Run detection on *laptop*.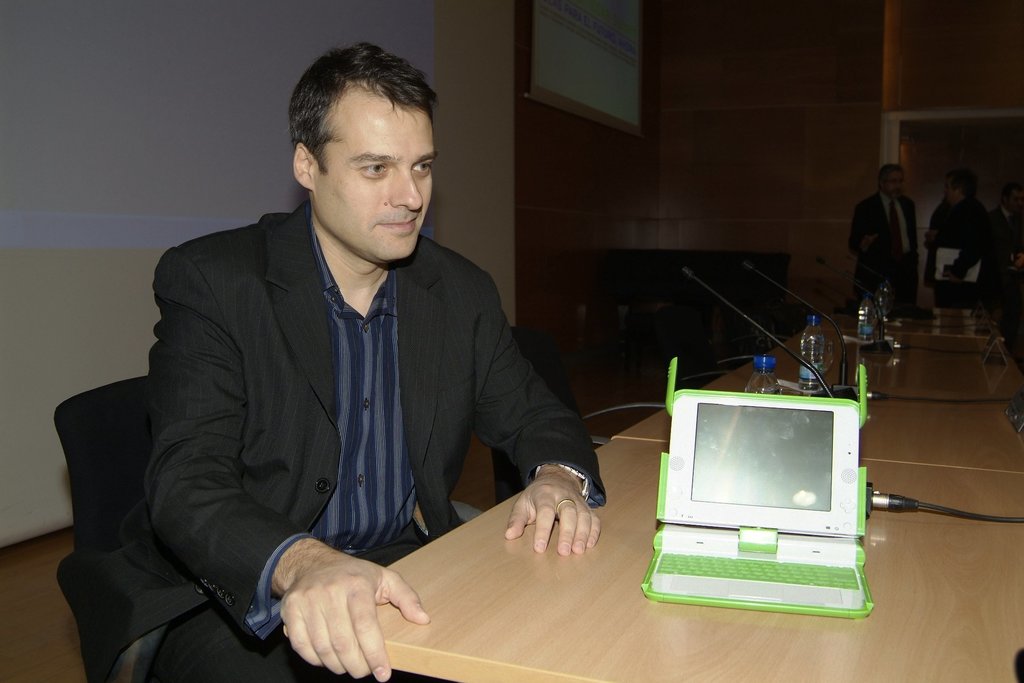
Result: BBox(660, 382, 876, 611).
